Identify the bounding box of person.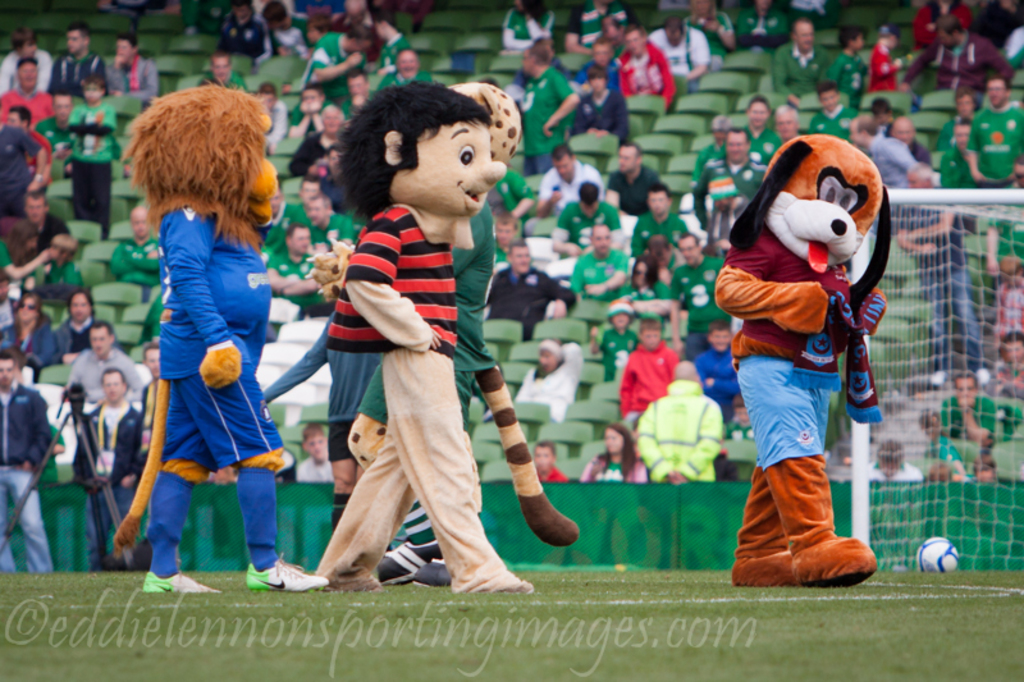
select_region(106, 205, 157, 297).
